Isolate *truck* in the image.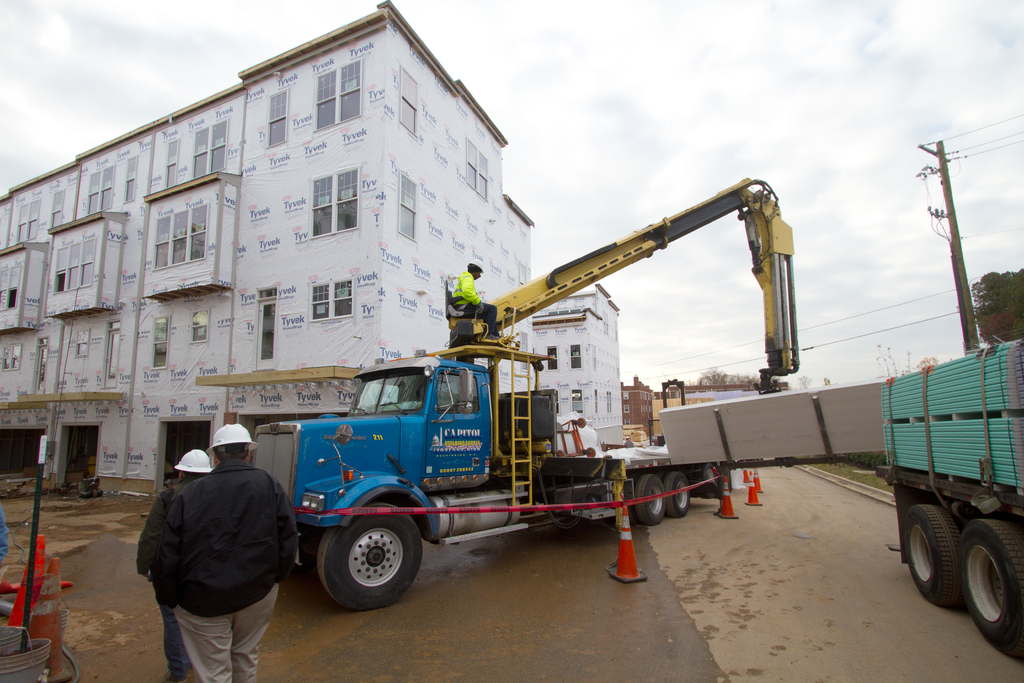
Isolated region: <region>260, 342, 691, 605</region>.
